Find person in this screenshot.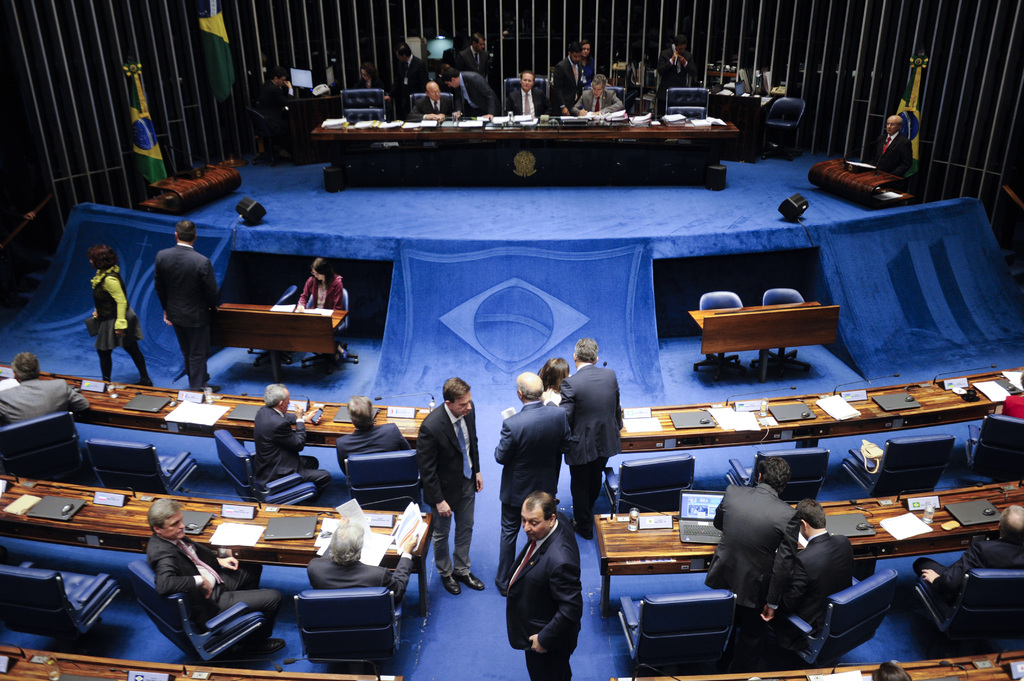
The bounding box for person is bbox=[556, 45, 582, 109].
